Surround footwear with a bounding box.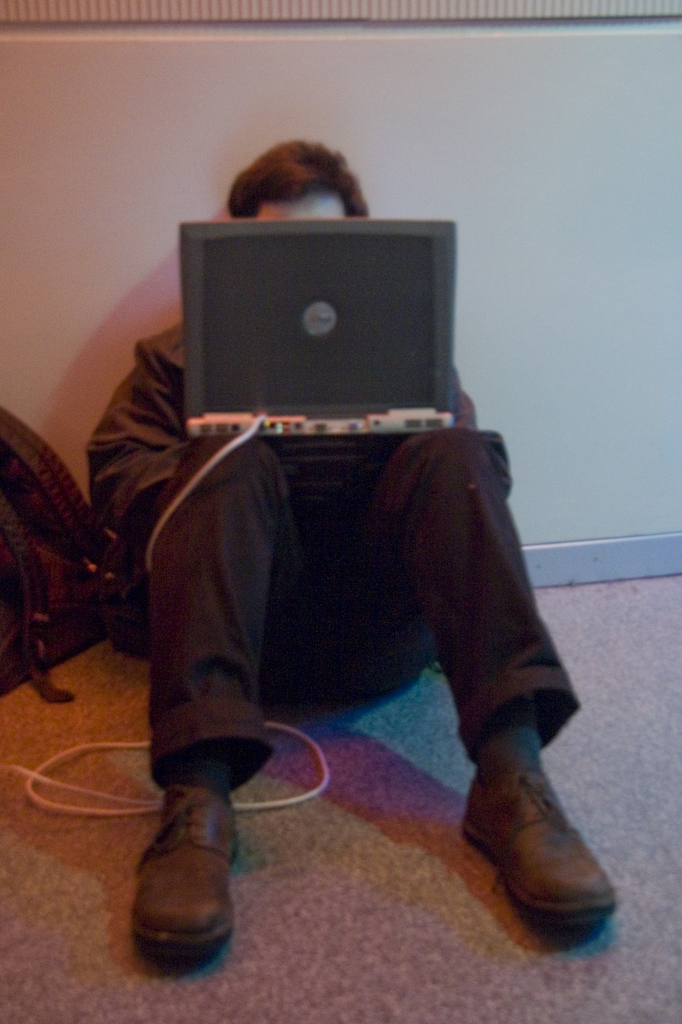
left=126, top=783, right=239, bottom=975.
